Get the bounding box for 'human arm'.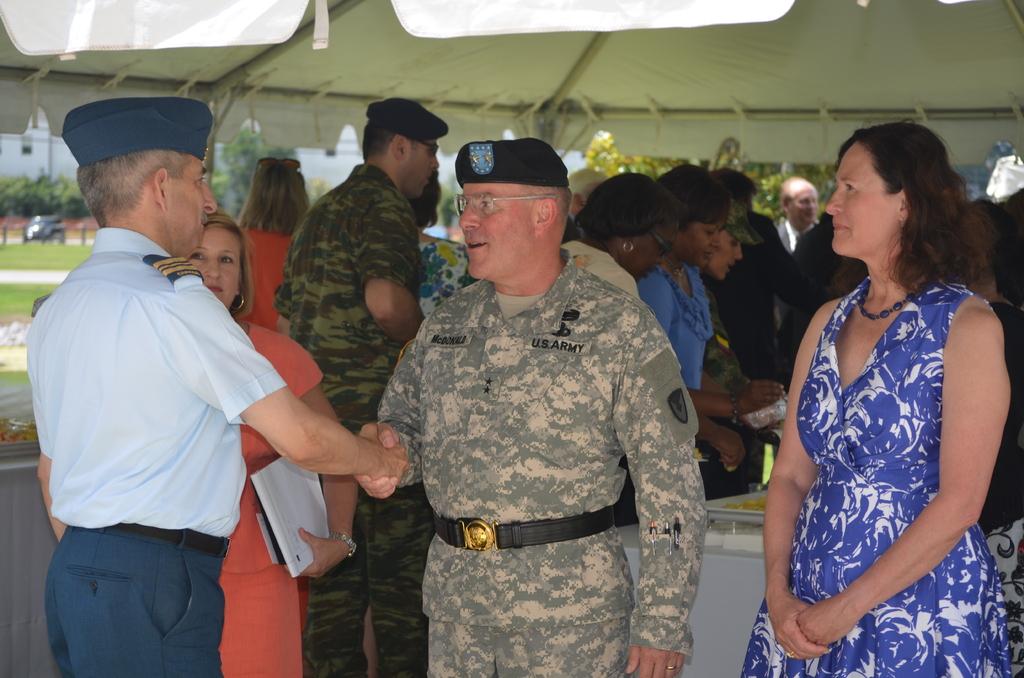
363 206 434 343.
